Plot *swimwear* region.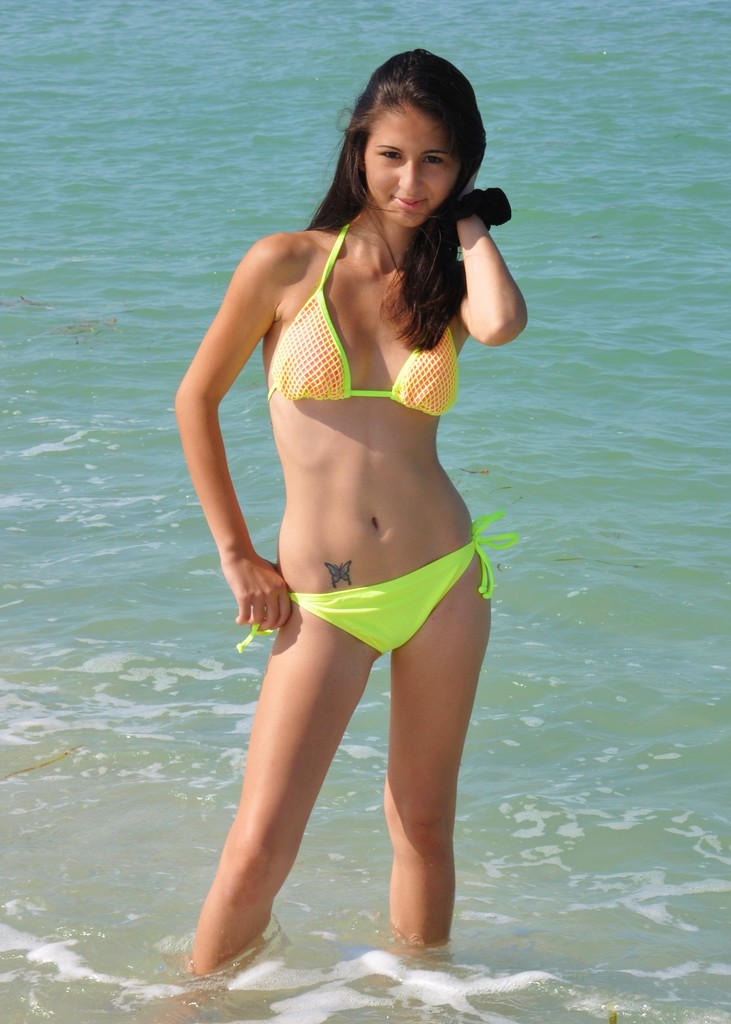
Plotted at select_region(239, 512, 514, 651).
